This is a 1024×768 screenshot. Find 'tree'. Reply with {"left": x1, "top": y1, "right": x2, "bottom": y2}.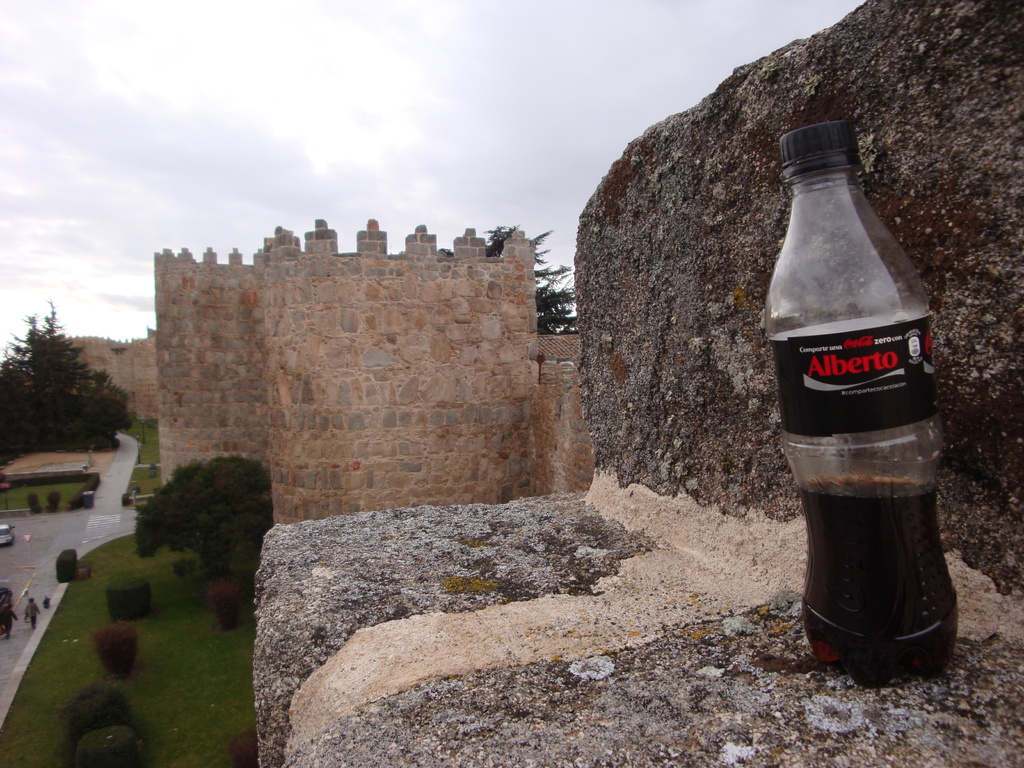
{"left": 0, "top": 301, "right": 135, "bottom": 466}.
